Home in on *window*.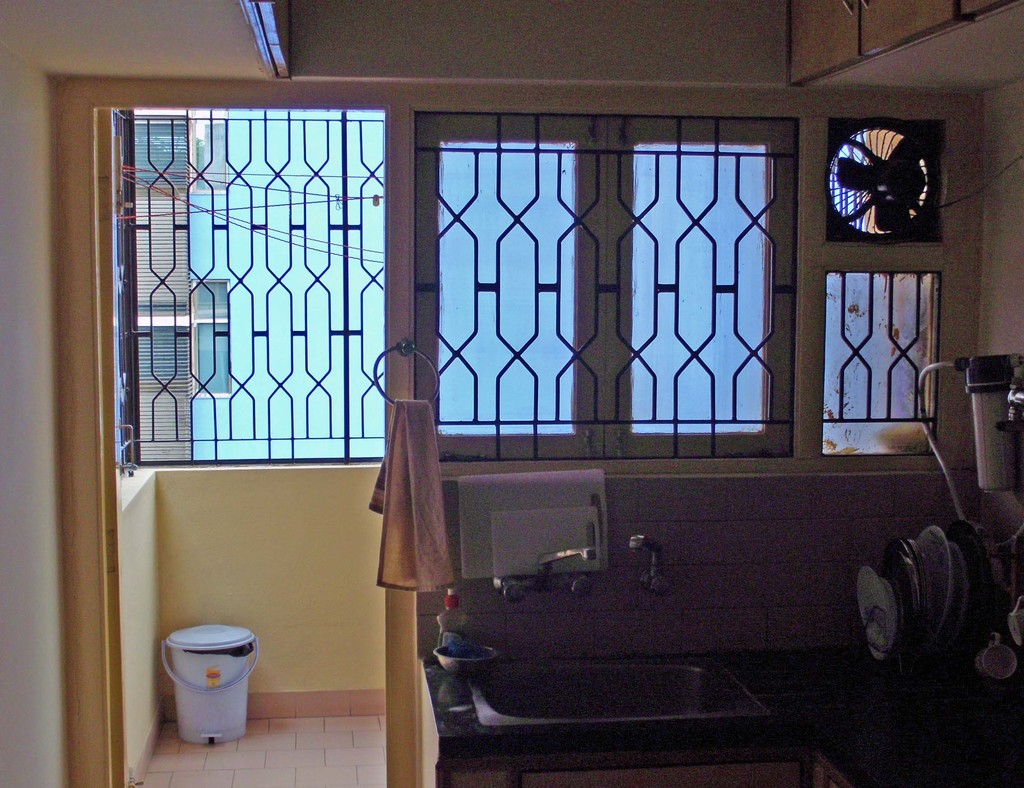
Homed in at pyautogui.locateOnScreen(419, 116, 791, 459).
